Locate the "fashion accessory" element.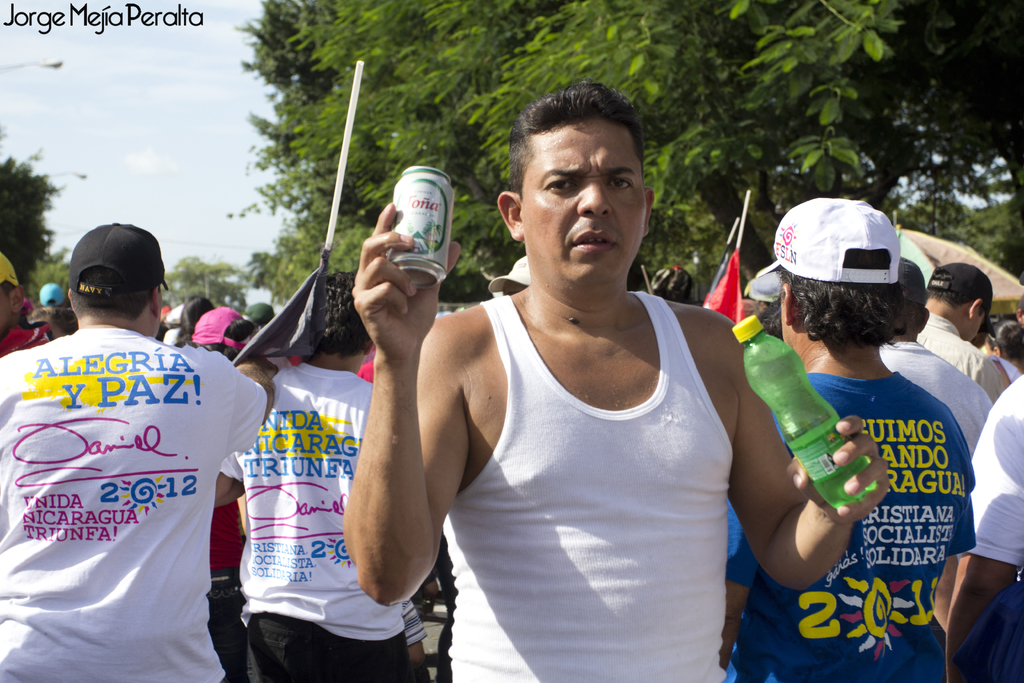
Element bbox: <box>754,195,900,288</box>.
